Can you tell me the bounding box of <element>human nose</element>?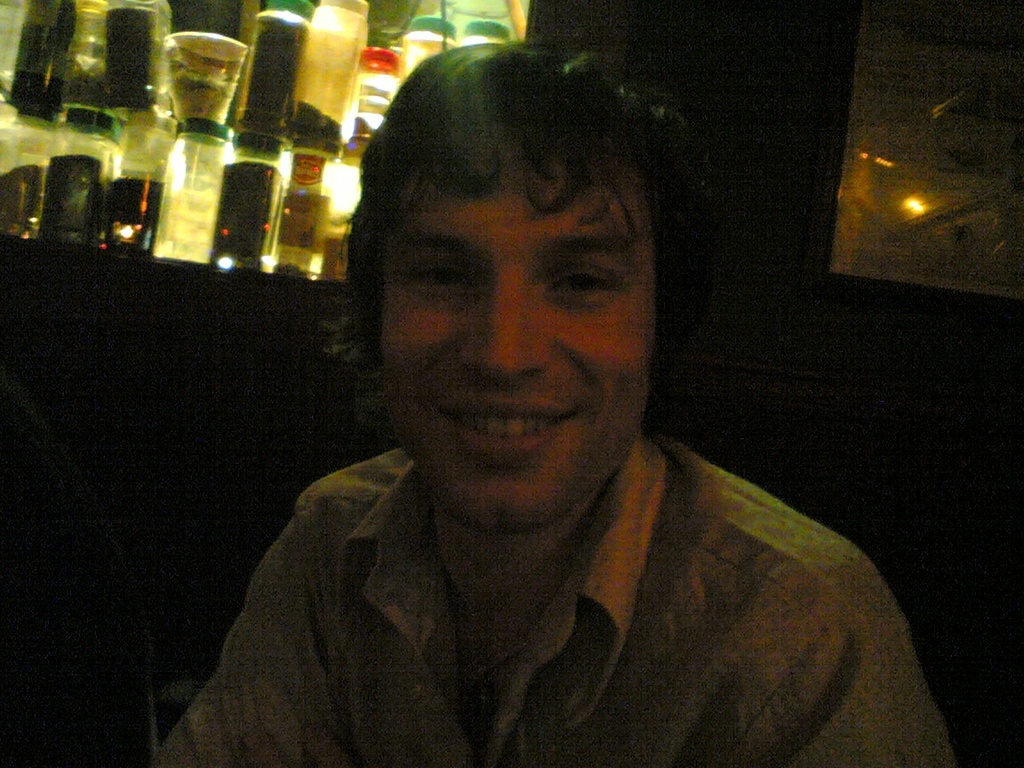
locate(460, 260, 552, 375).
